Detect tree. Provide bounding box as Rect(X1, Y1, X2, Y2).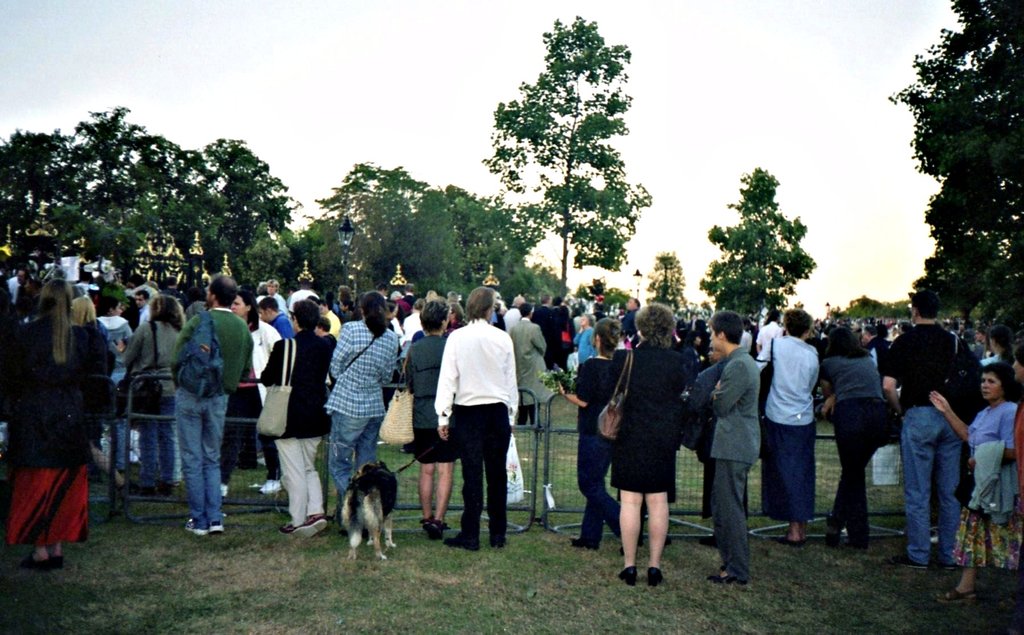
Rect(481, 12, 655, 288).
